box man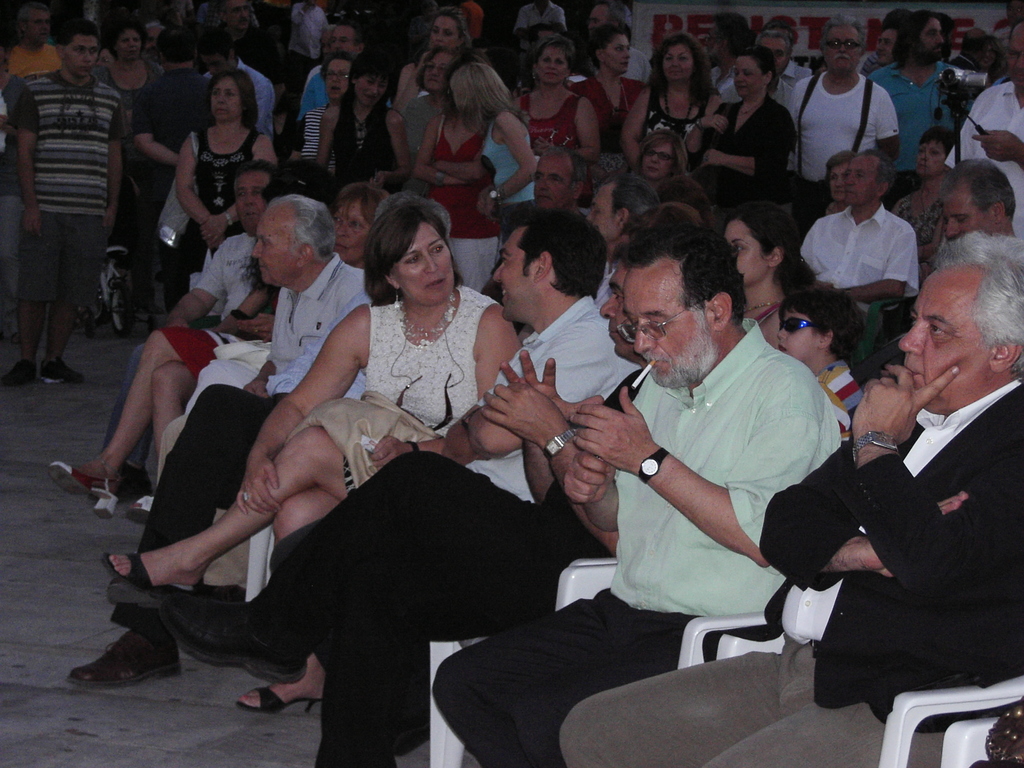
bbox=[153, 209, 643, 767]
